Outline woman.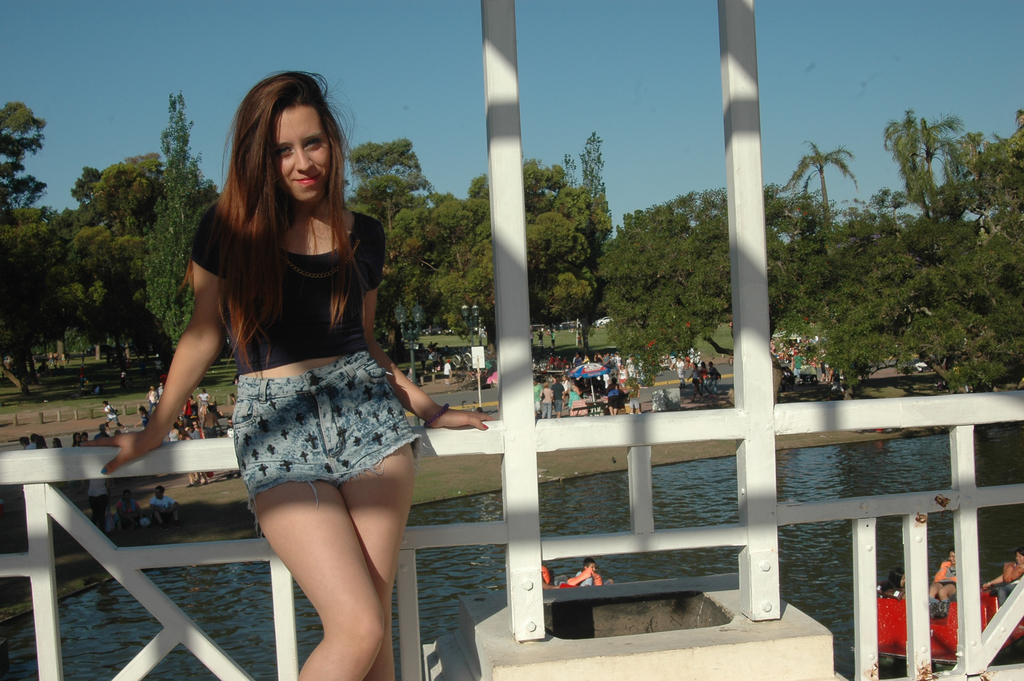
Outline: select_region(35, 434, 49, 450).
